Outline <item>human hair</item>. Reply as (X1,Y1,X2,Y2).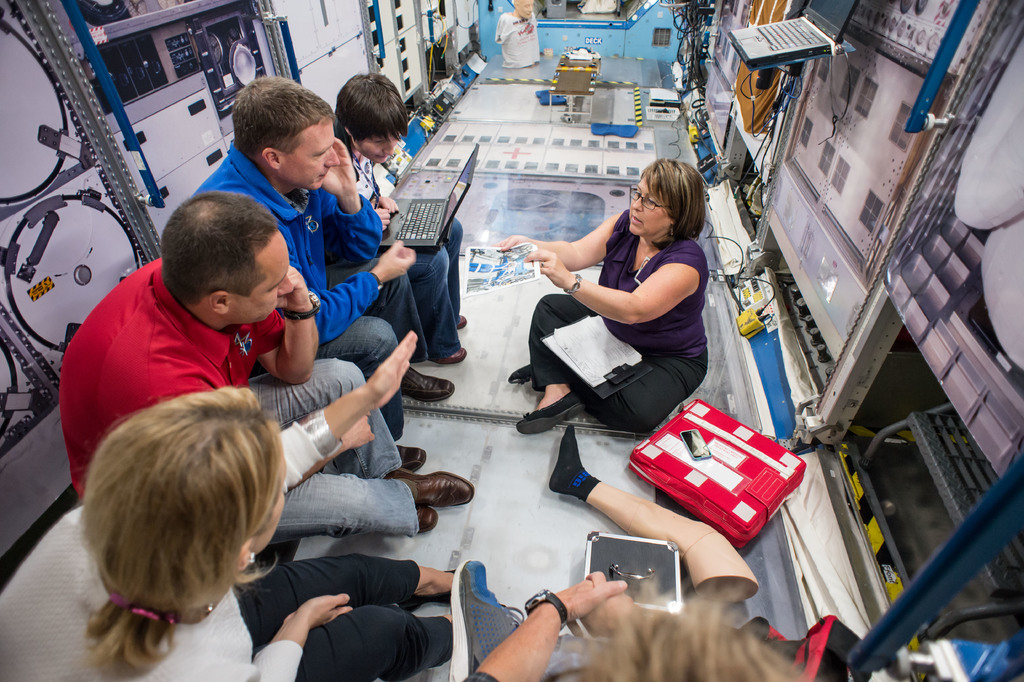
(160,192,278,308).
